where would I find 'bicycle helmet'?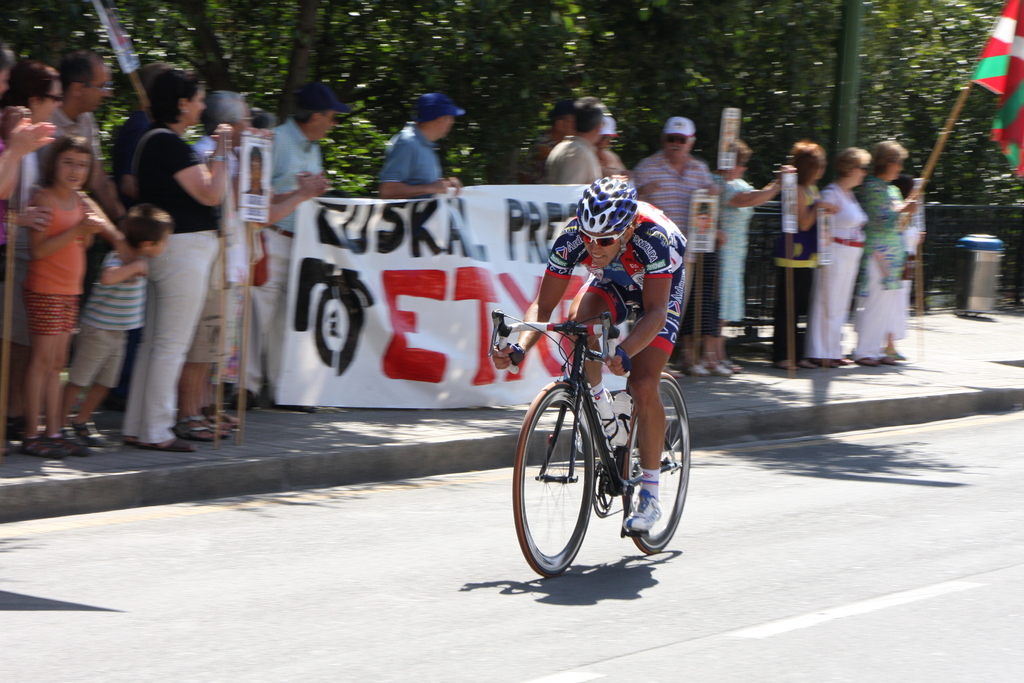
At (left=569, top=175, right=634, bottom=235).
